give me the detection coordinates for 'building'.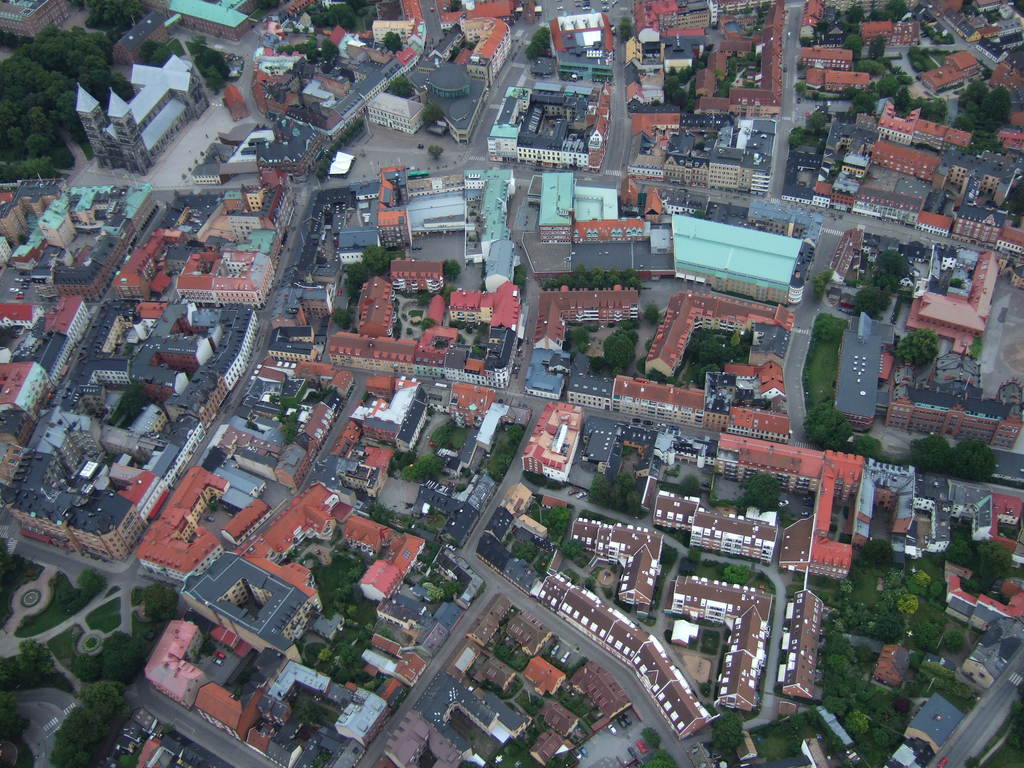
[888, 347, 1023, 450].
